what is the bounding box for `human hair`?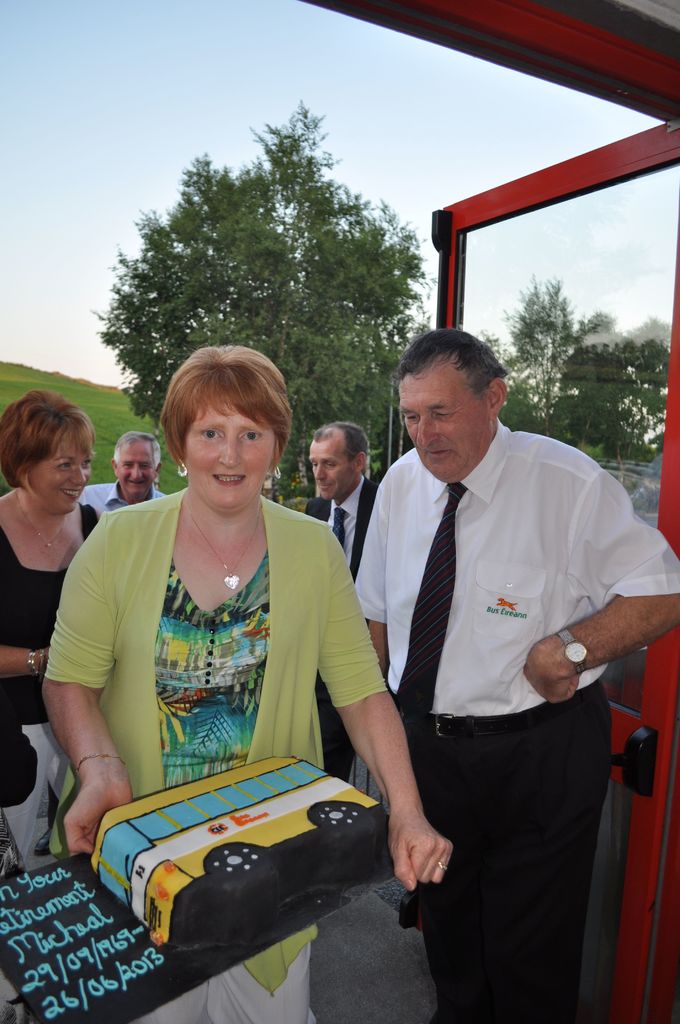
(156, 351, 288, 469).
